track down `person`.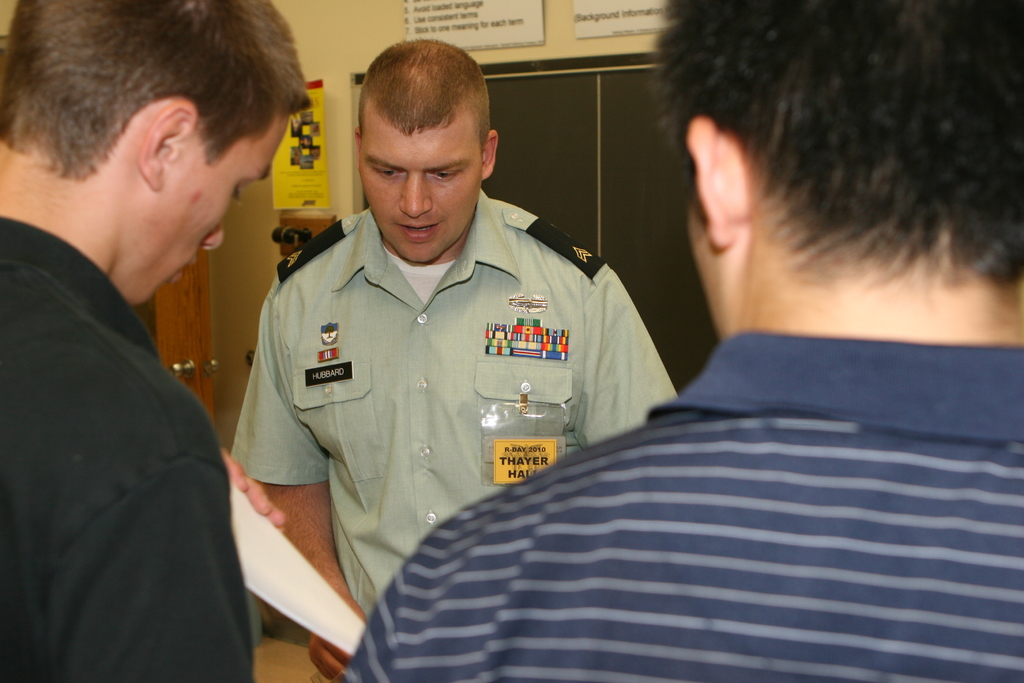
Tracked to 0/0/316/682.
